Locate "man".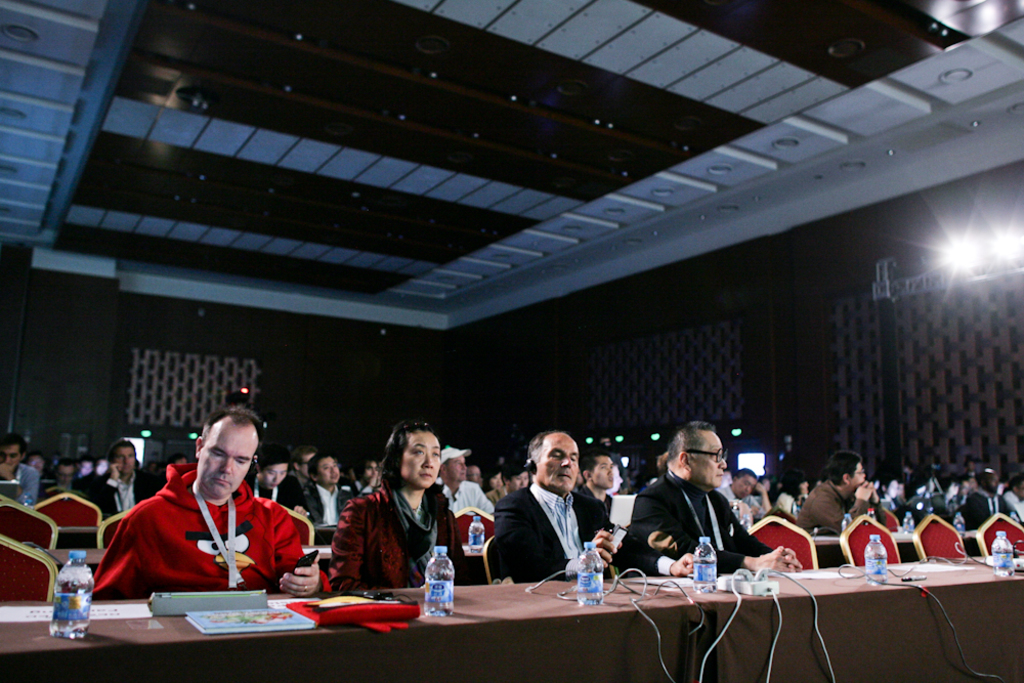
Bounding box: l=349, t=456, r=387, b=498.
